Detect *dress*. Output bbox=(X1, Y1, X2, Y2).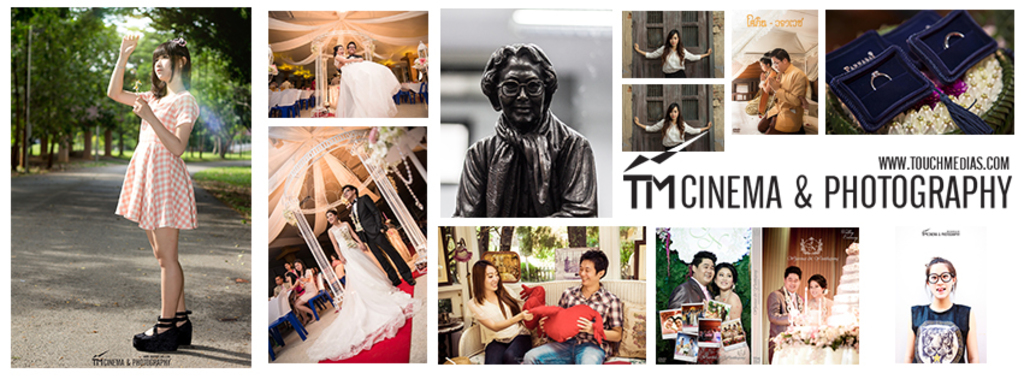
bbox=(335, 58, 396, 120).
